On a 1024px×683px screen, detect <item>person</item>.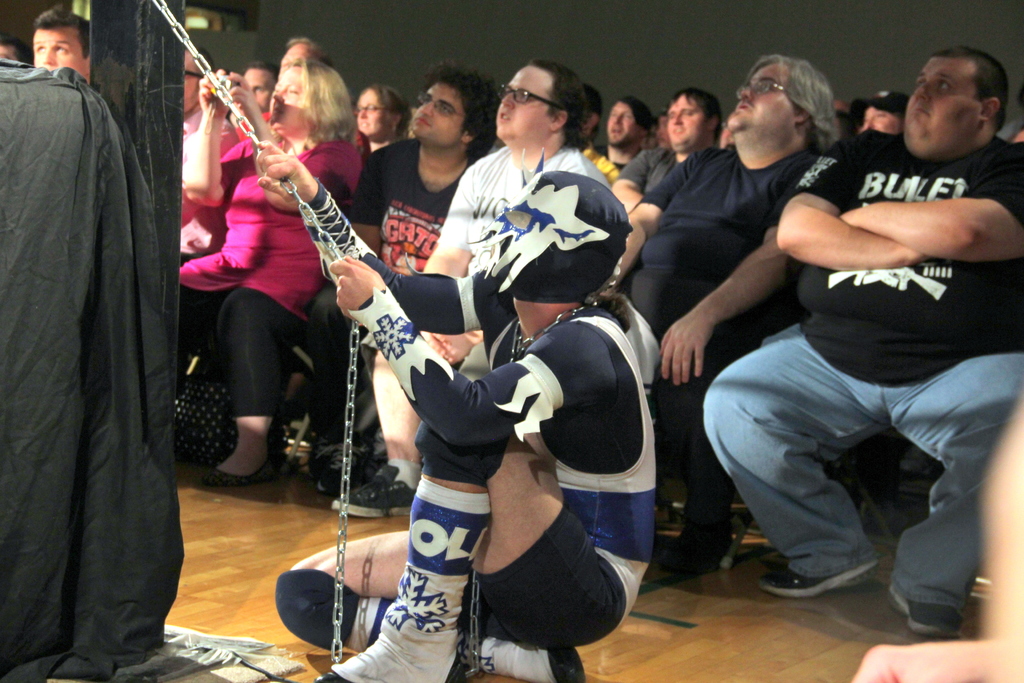
355 81 411 149.
